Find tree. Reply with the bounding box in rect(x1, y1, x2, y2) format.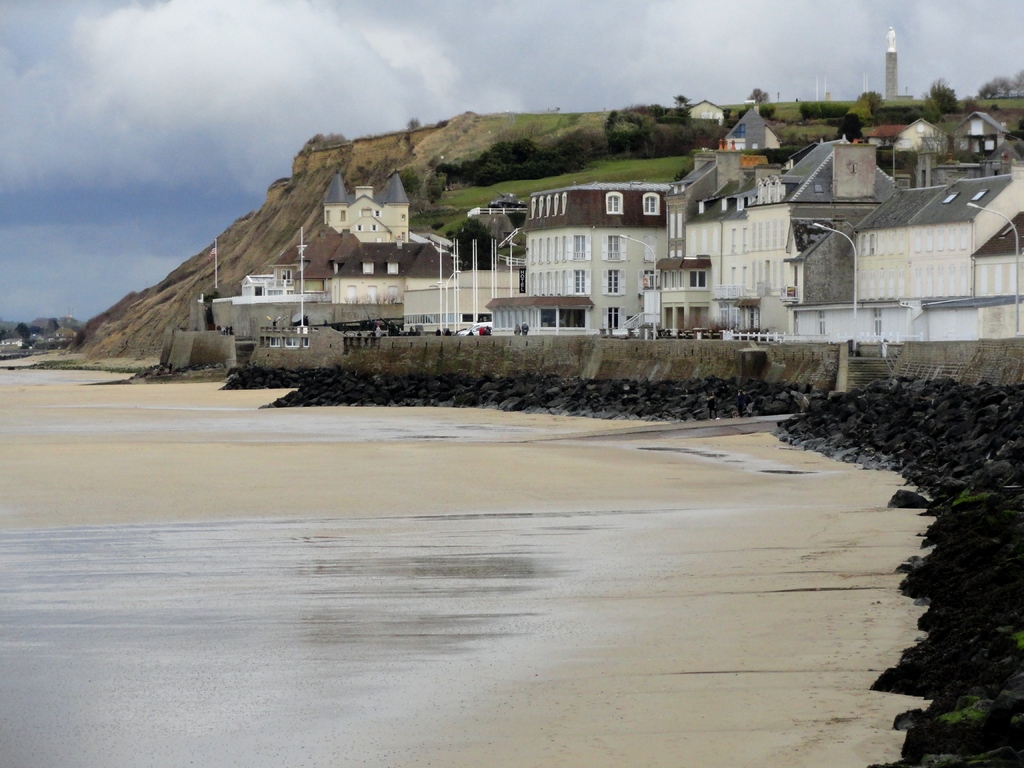
rect(748, 86, 771, 102).
